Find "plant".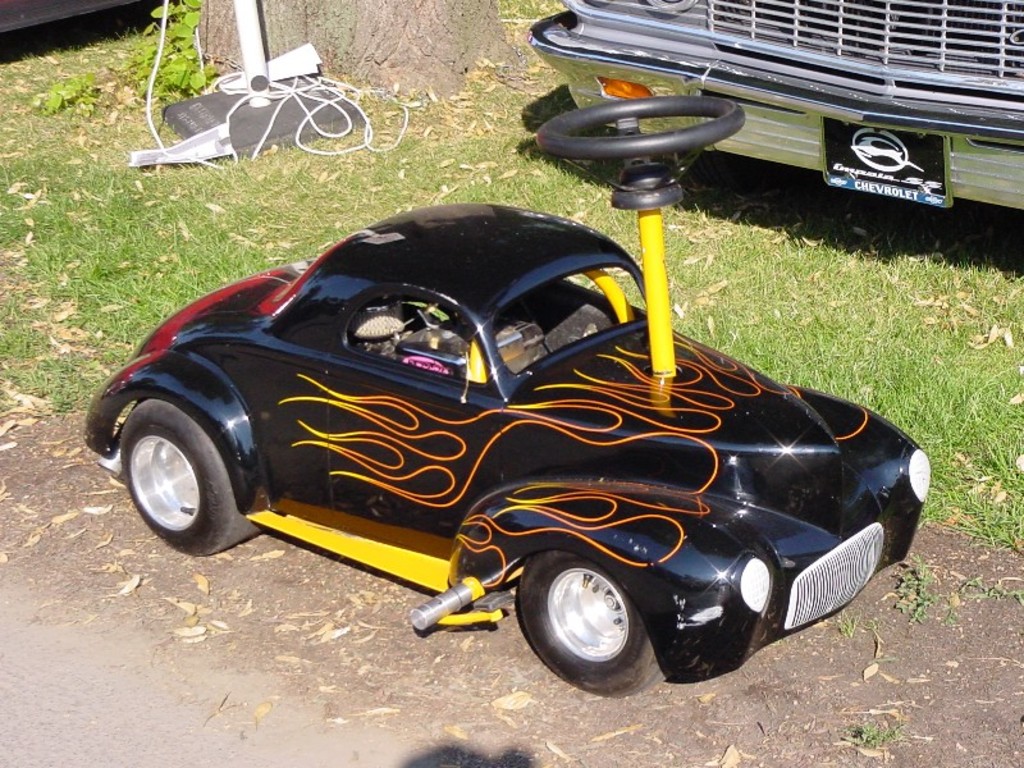
crop(893, 553, 951, 626).
